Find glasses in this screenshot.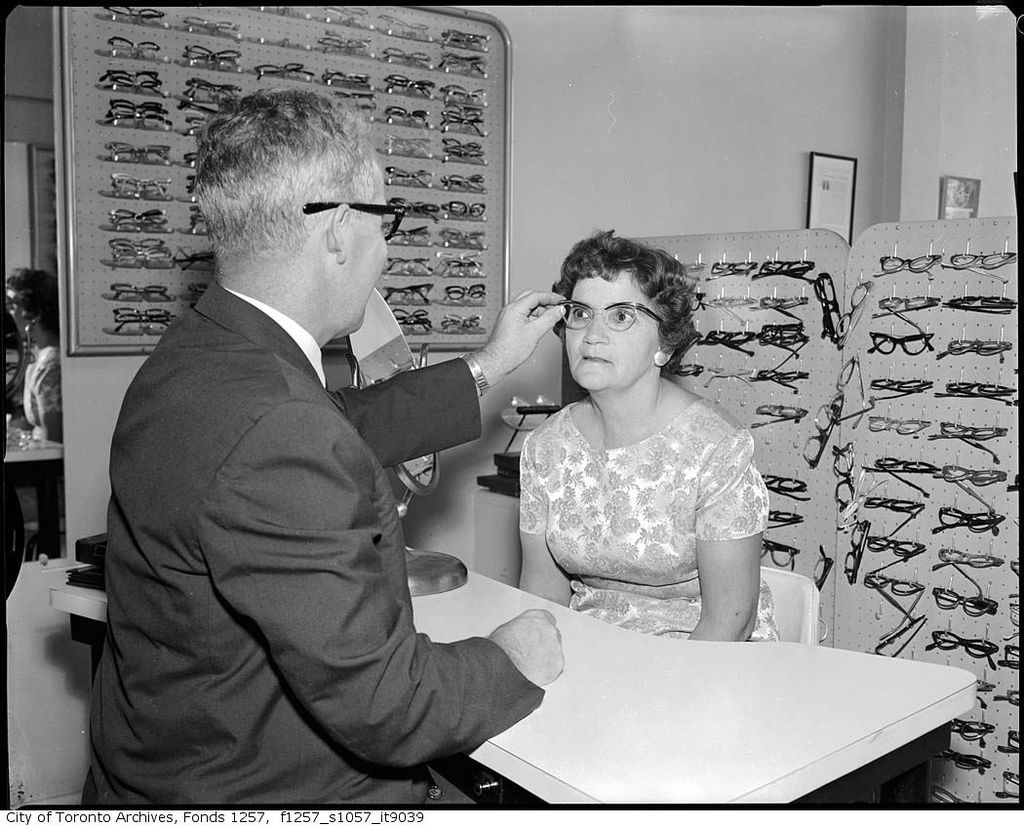
The bounding box for glasses is BBox(707, 297, 757, 333).
